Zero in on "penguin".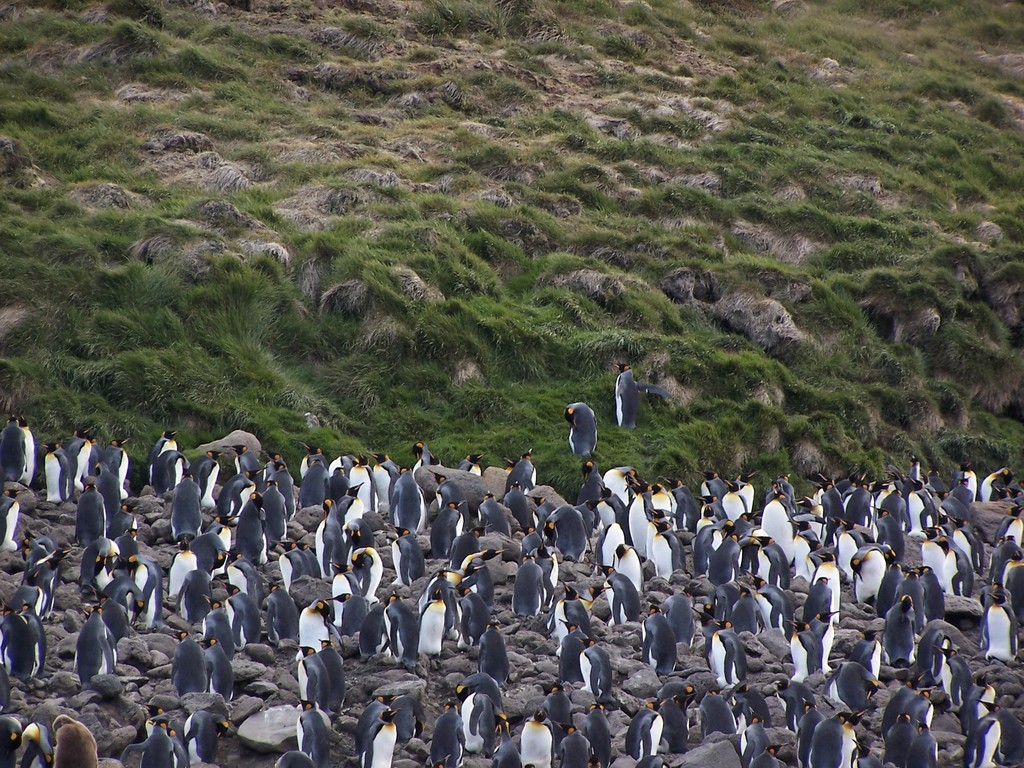
Zeroed in: x1=627 y1=483 x2=654 y2=549.
